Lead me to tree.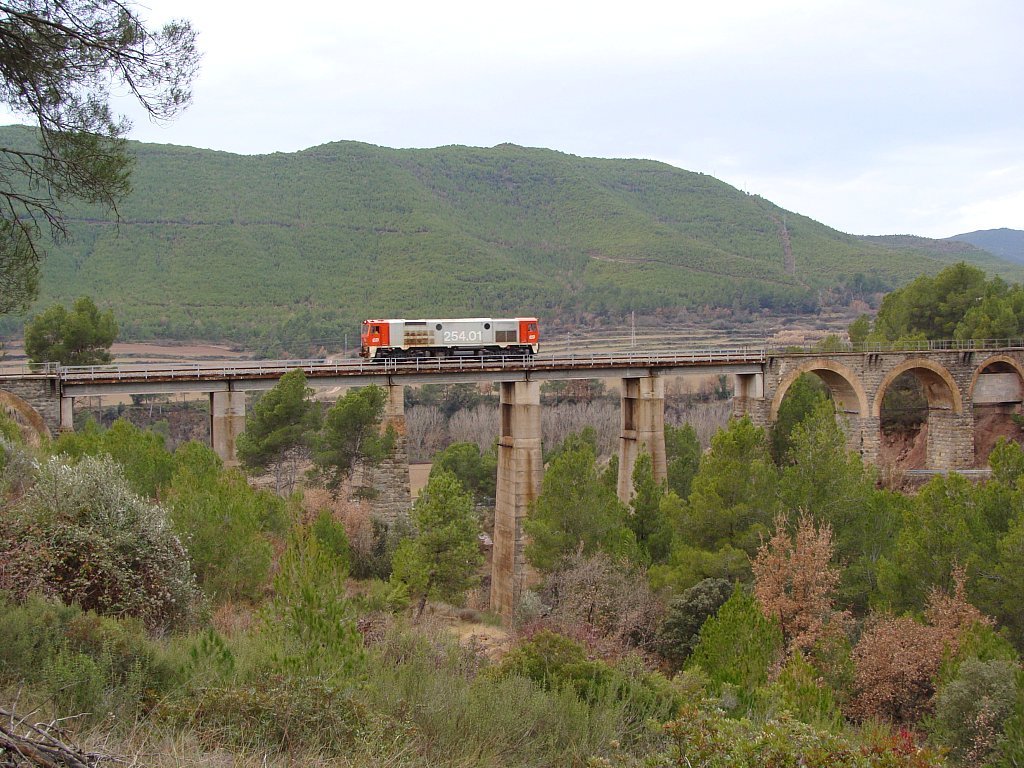
Lead to region(308, 380, 389, 500).
